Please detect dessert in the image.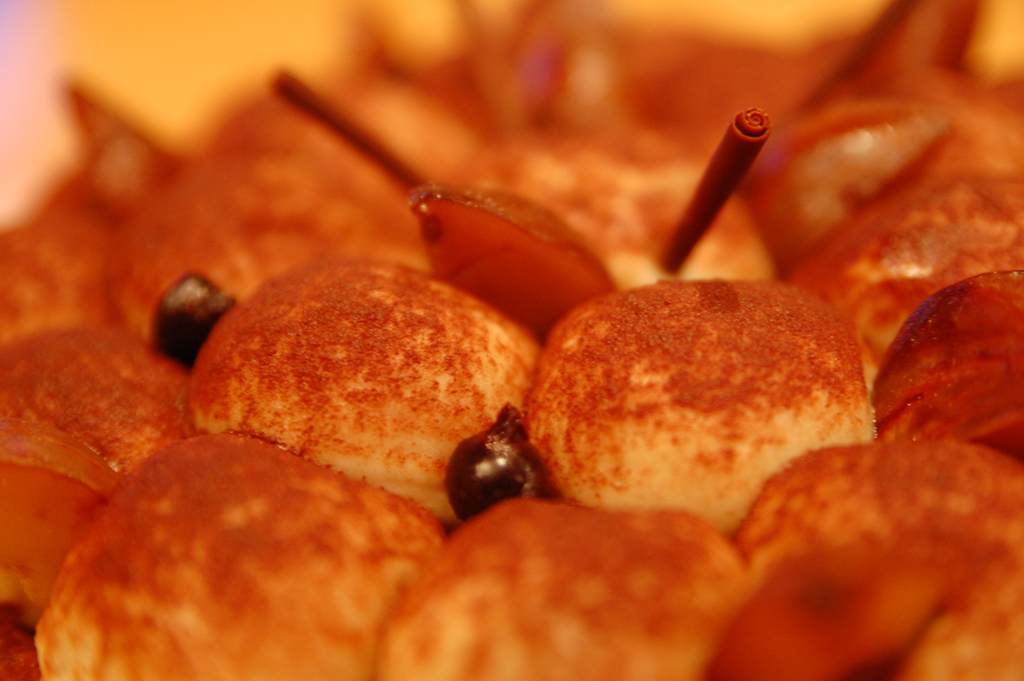
(524,274,886,540).
